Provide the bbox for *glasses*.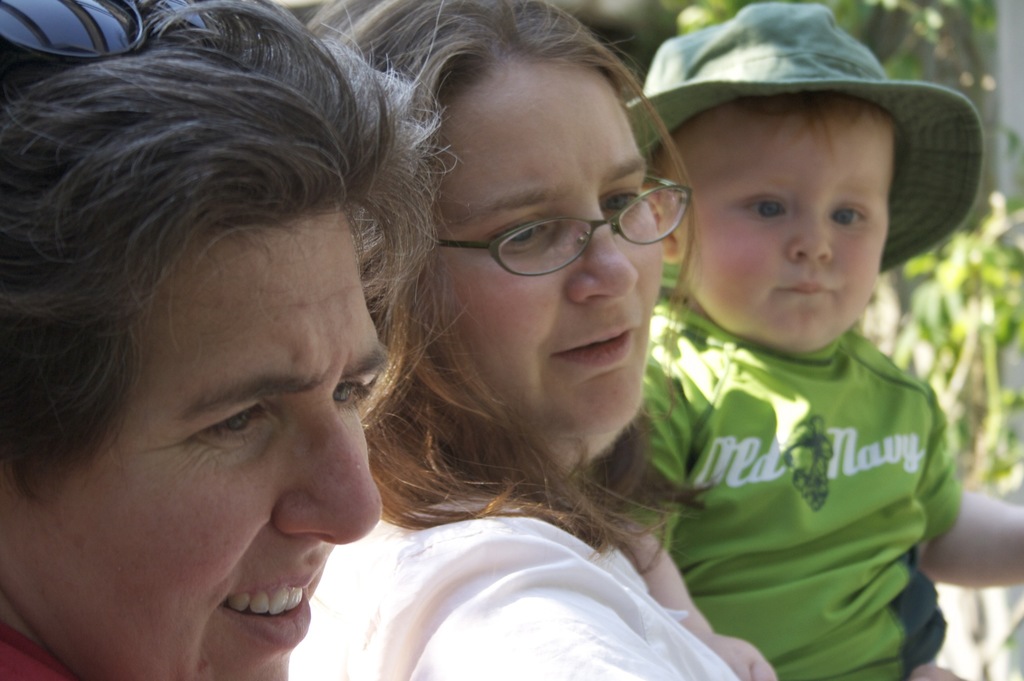
bbox=[0, 0, 211, 58].
